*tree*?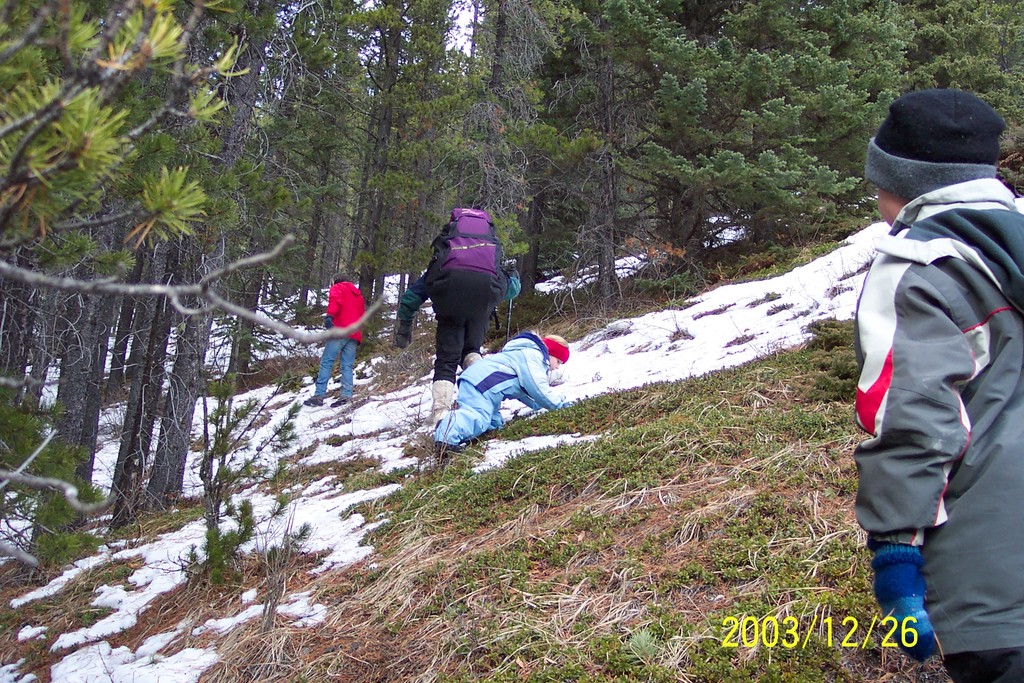
BBox(0, 0, 145, 418)
